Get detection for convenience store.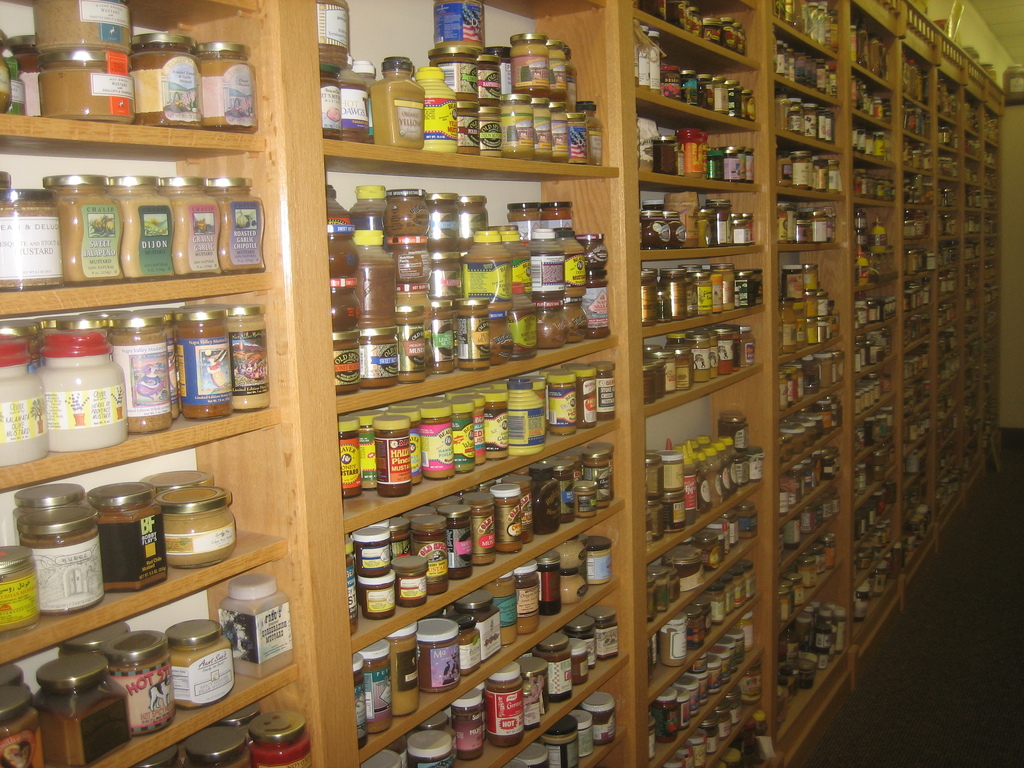
Detection: {"x1": 0, "y1": 6, "x2": 1023, "y2": 767}.
